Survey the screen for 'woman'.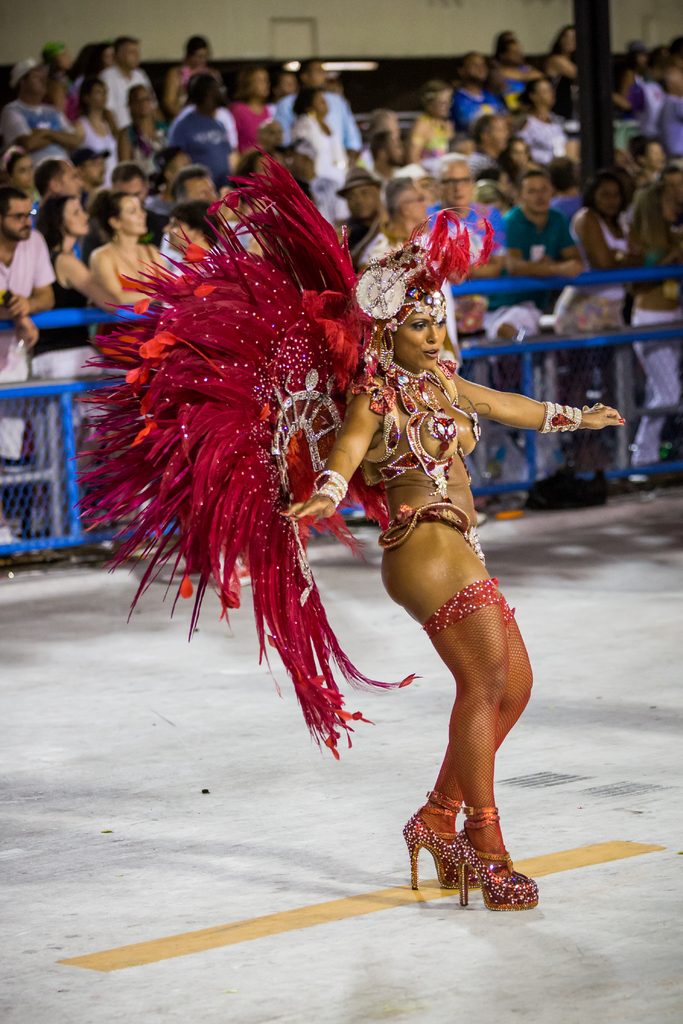
Survey found: BBox(28, 201, 120, 546).
